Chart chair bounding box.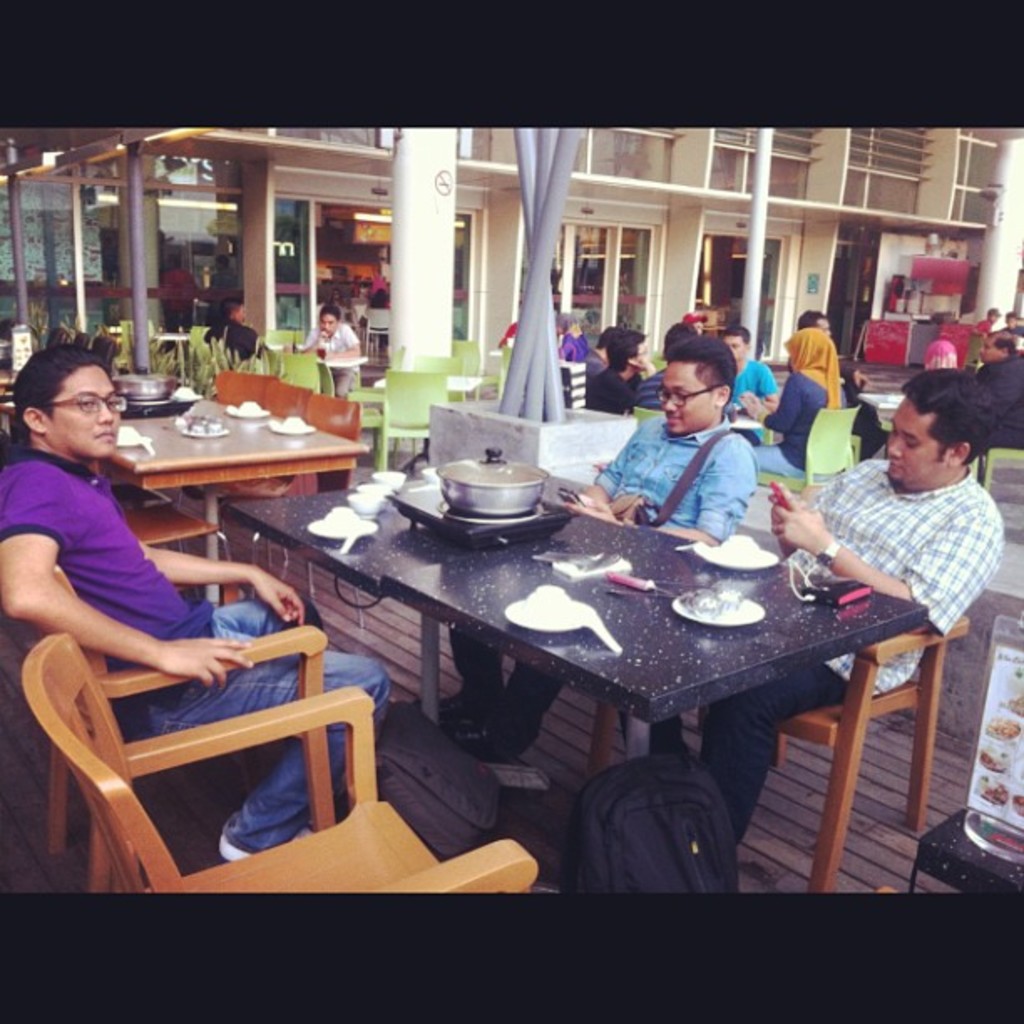
Charted: (755,403,862,494).
